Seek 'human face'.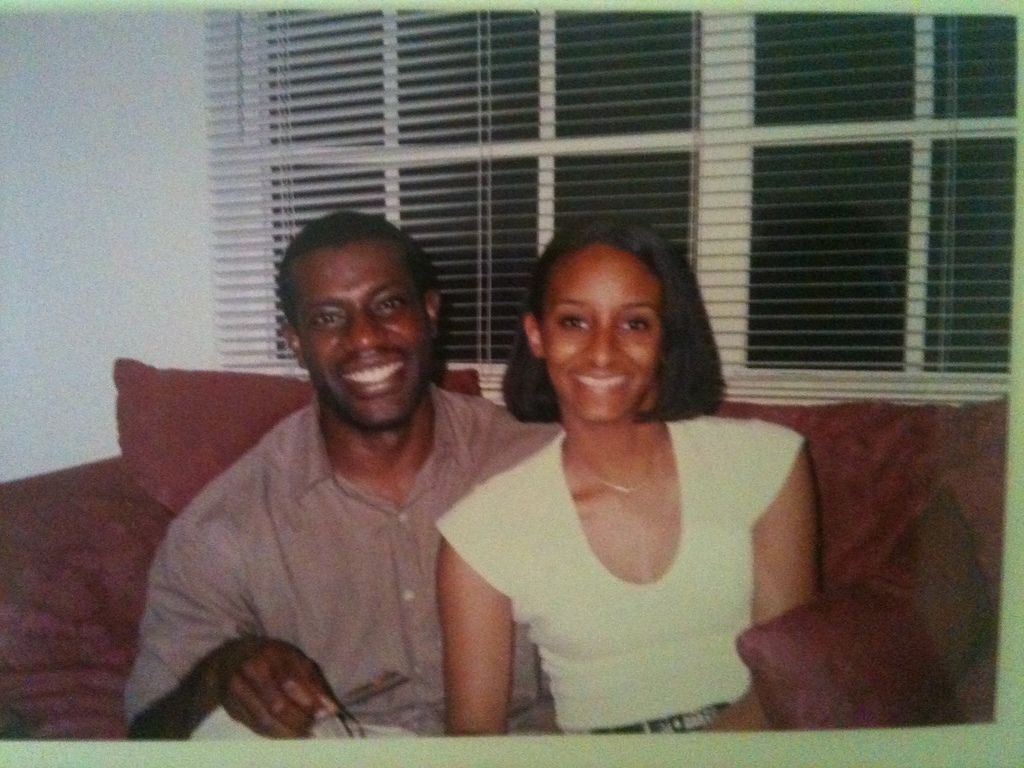
(left=540, top=239, right=664, bottom=417).
